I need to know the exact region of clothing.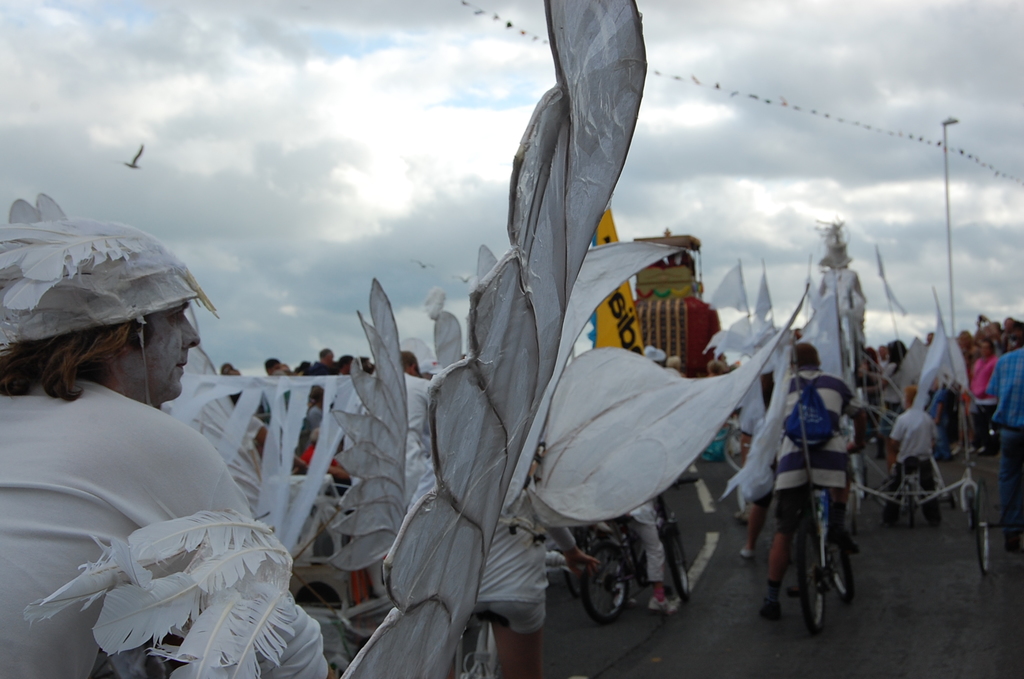
Region: [474,490,581,640].
